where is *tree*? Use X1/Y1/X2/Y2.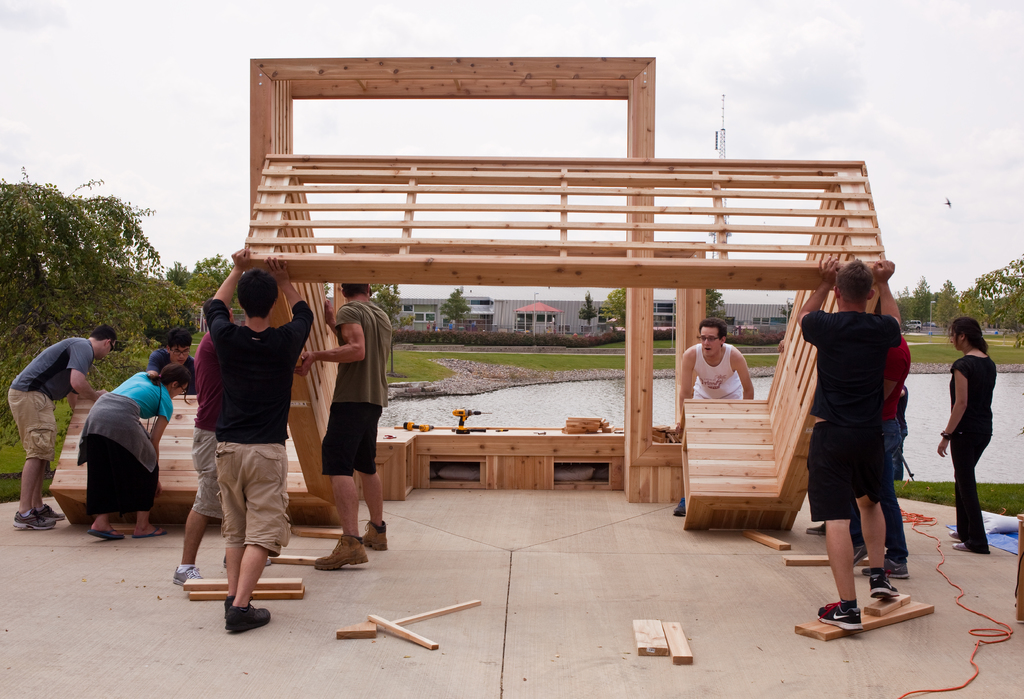
915/271/932/321.
